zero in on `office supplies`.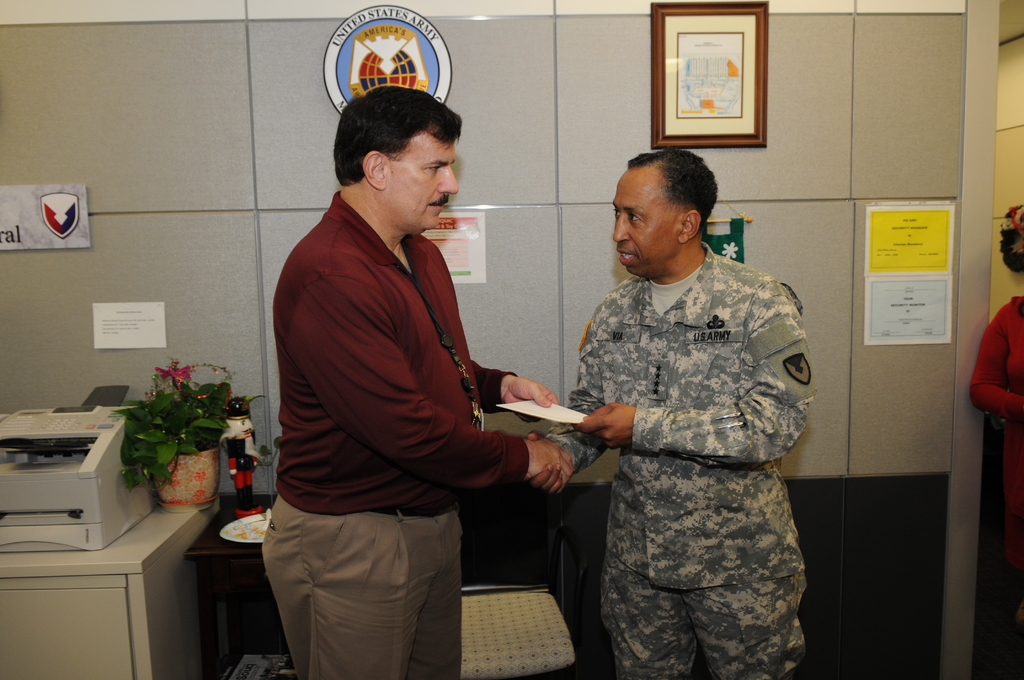
Zeroed in: [218,394,255,504].
